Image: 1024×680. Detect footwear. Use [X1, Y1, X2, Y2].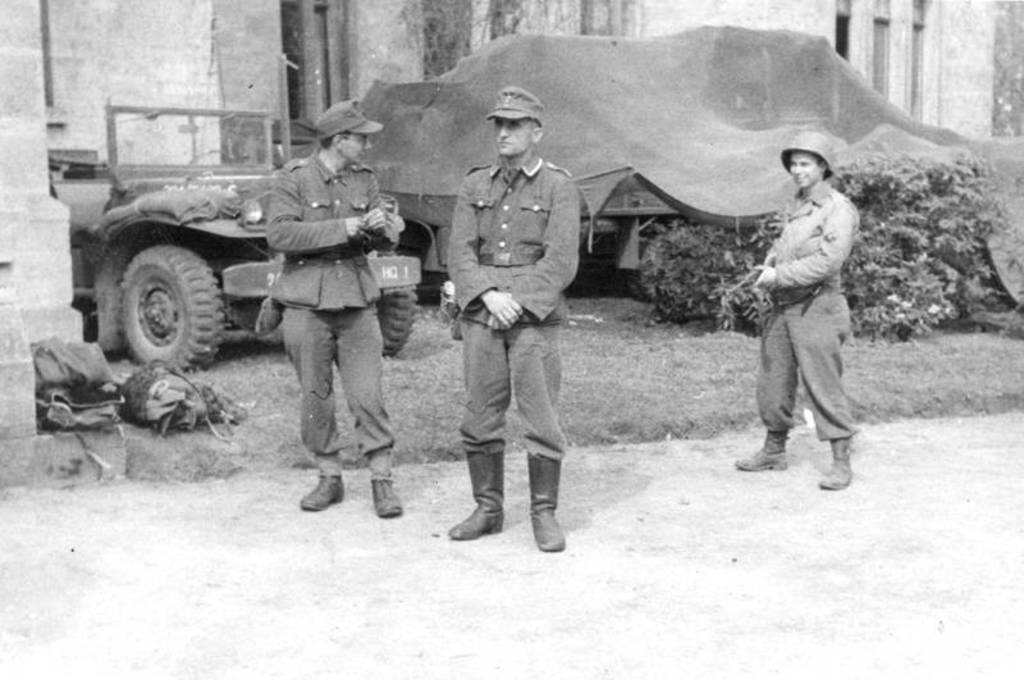
[440, 493, 511, 551].
